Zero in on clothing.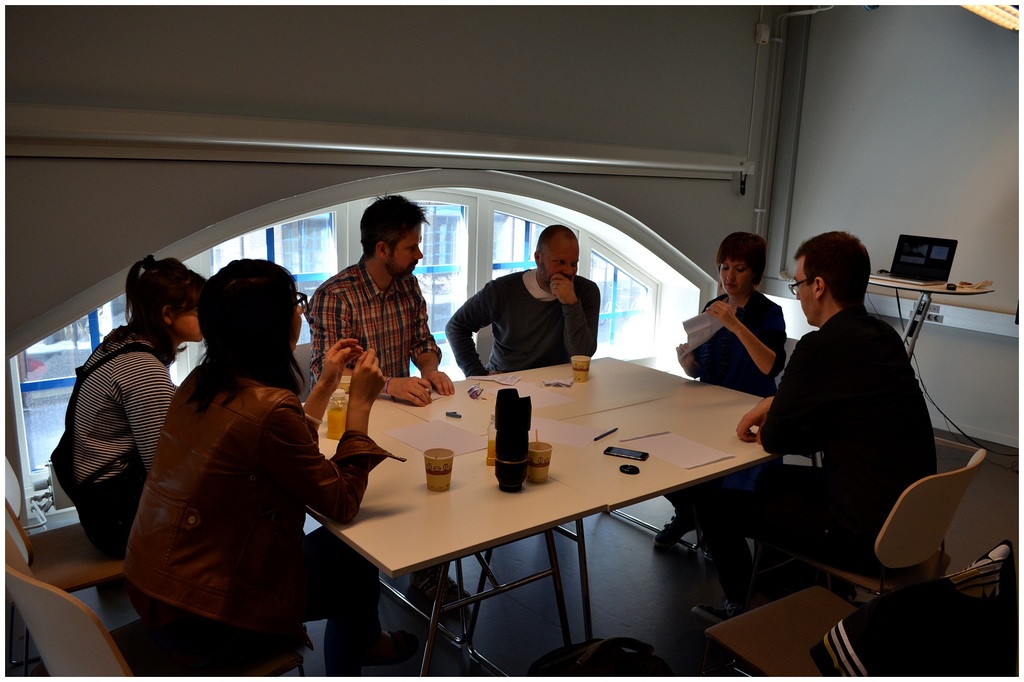
Zeroed in: [left=670, top=299, right=942, bottom=615].
